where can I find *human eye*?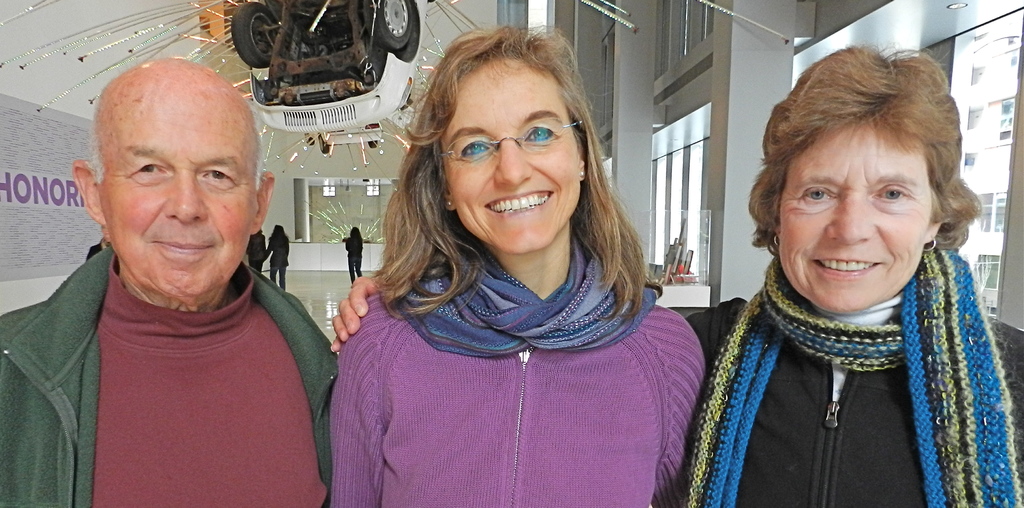
You can find it at (x1=790, y1=181, x2=837, y2=206).
